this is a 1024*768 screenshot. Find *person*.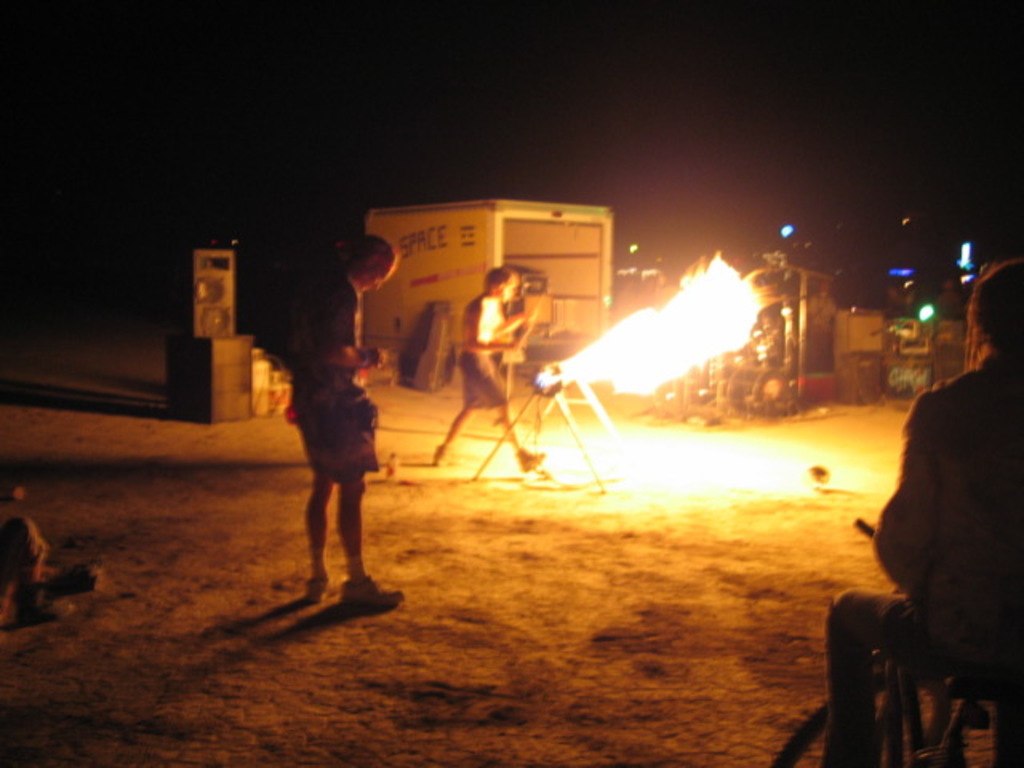
Bounding box: Rect(821, 258, 1022, 766).
